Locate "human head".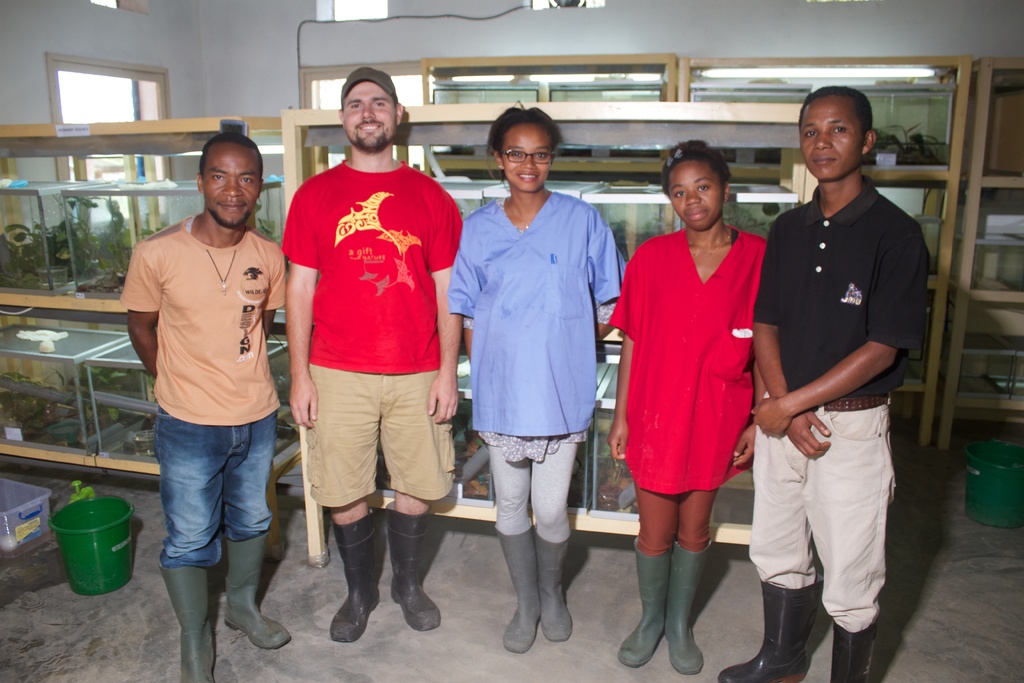
Bounding box: [x1=659, y1=139, x2=732, y2=233].
